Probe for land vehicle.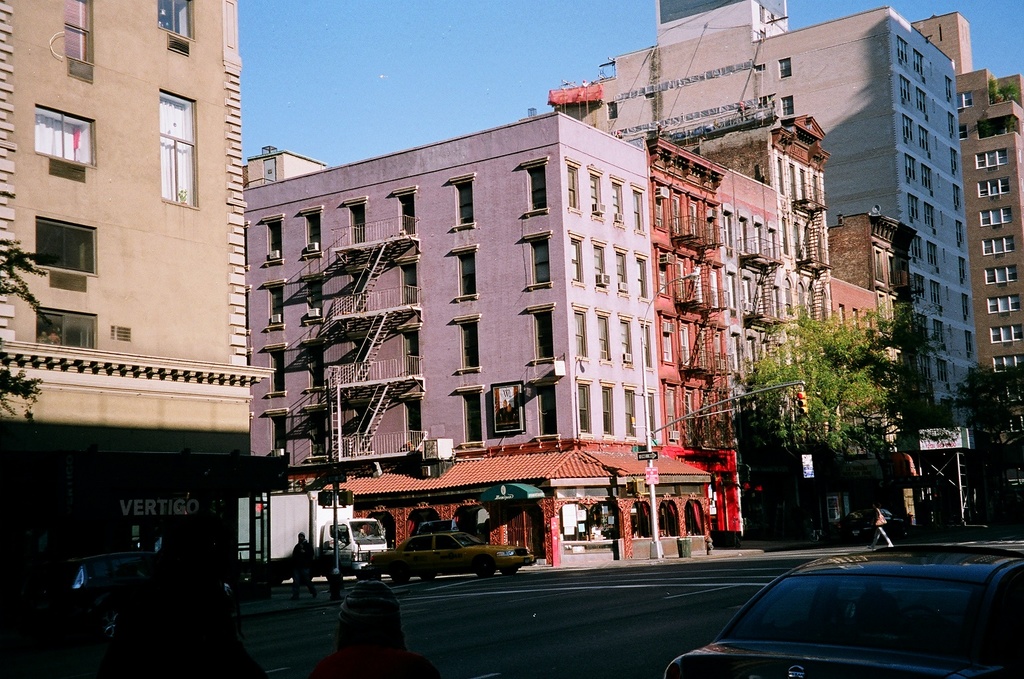
Probe result: left=269, top=491, right=391, bottom=574.
